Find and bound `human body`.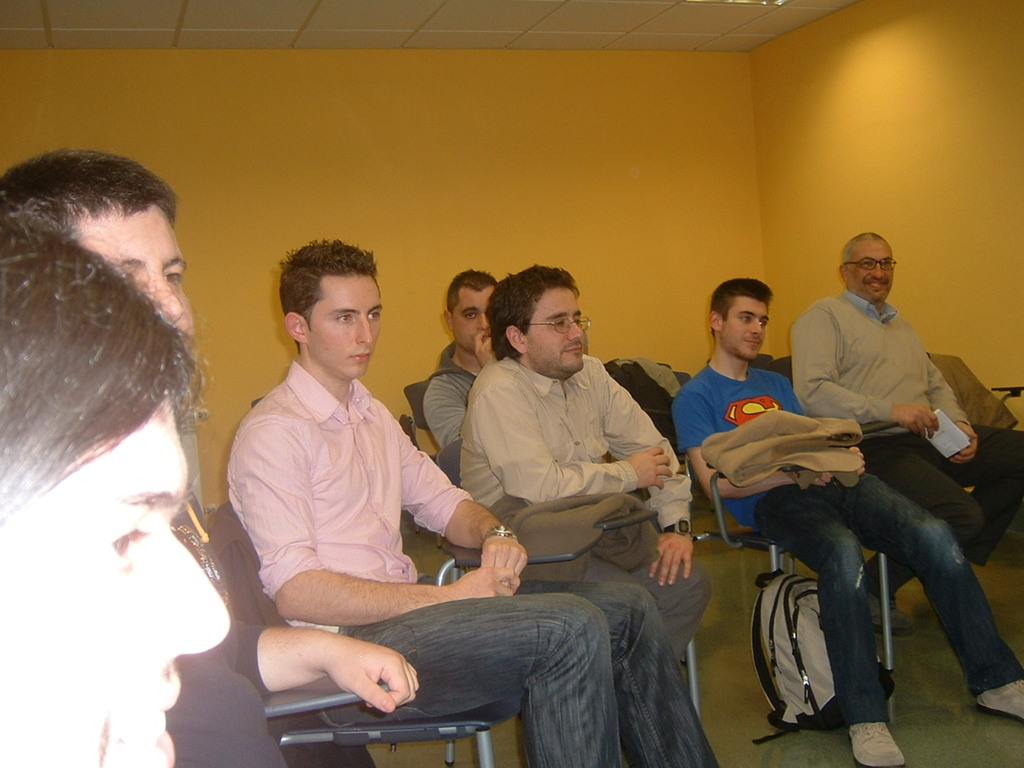
Bound: box=[162, 501, 422, 767].
